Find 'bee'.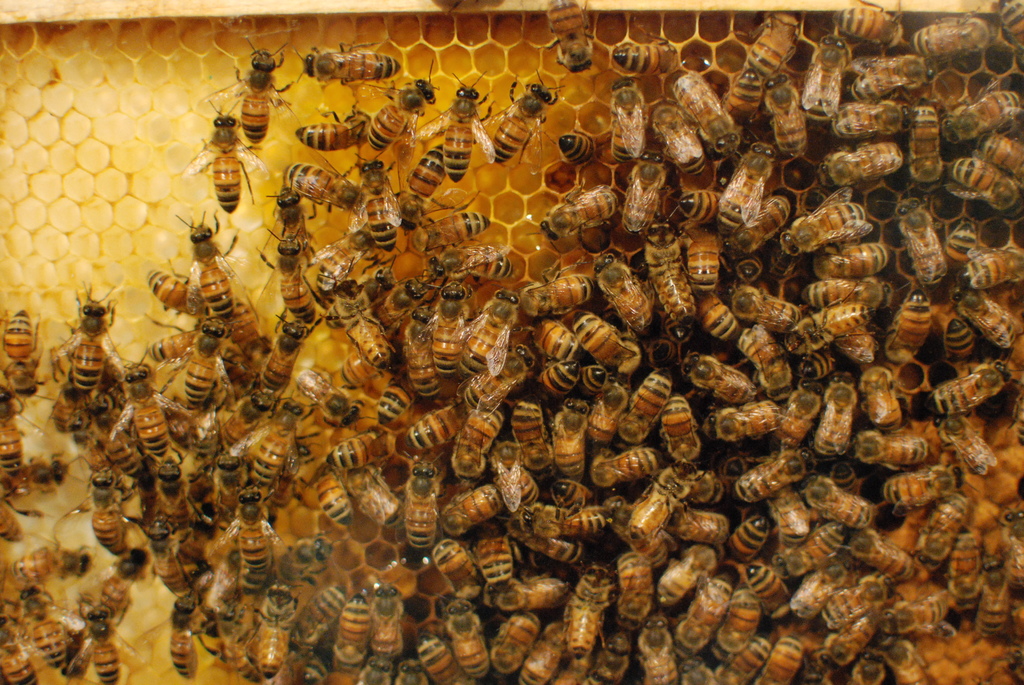
[683,466,722,508].
